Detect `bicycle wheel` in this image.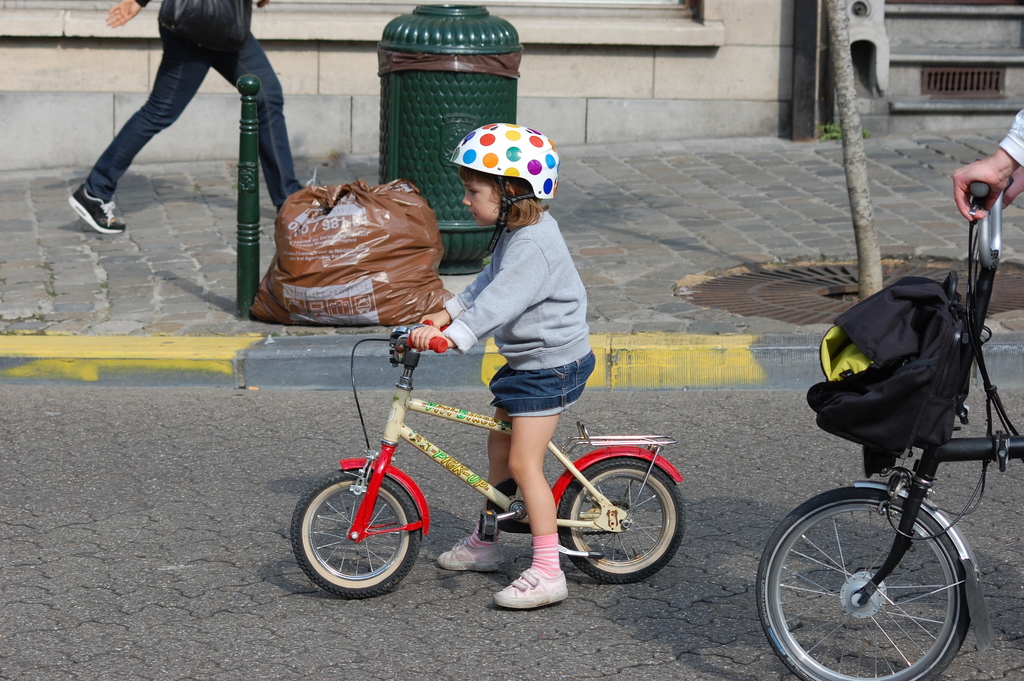
Detection: BBox(753, 484, 966, 680).
